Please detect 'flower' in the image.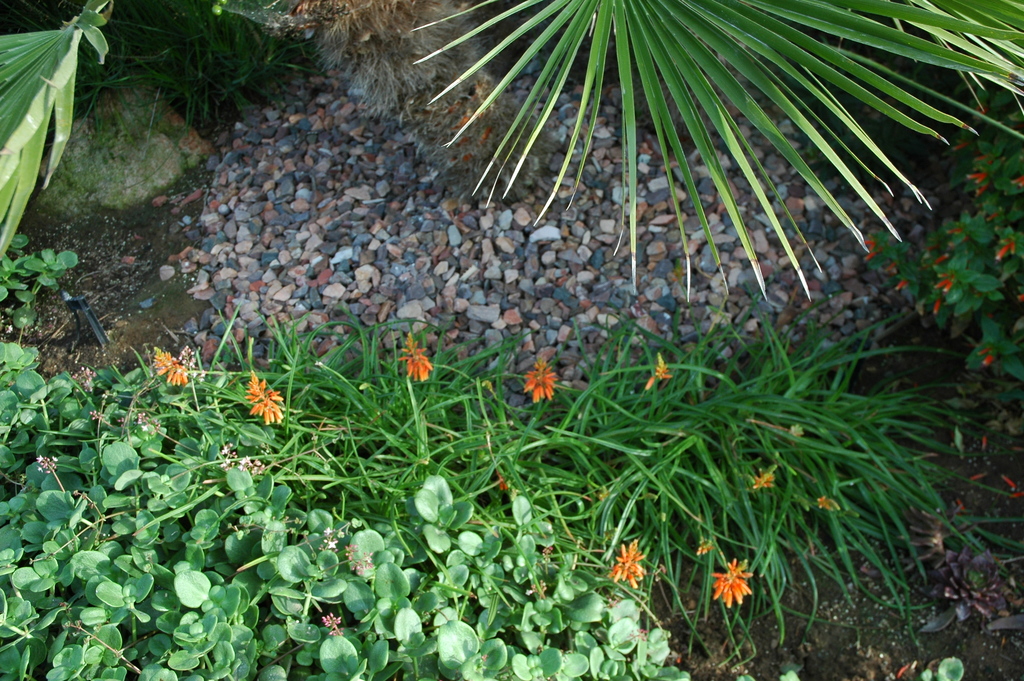
241,368,291,426.
